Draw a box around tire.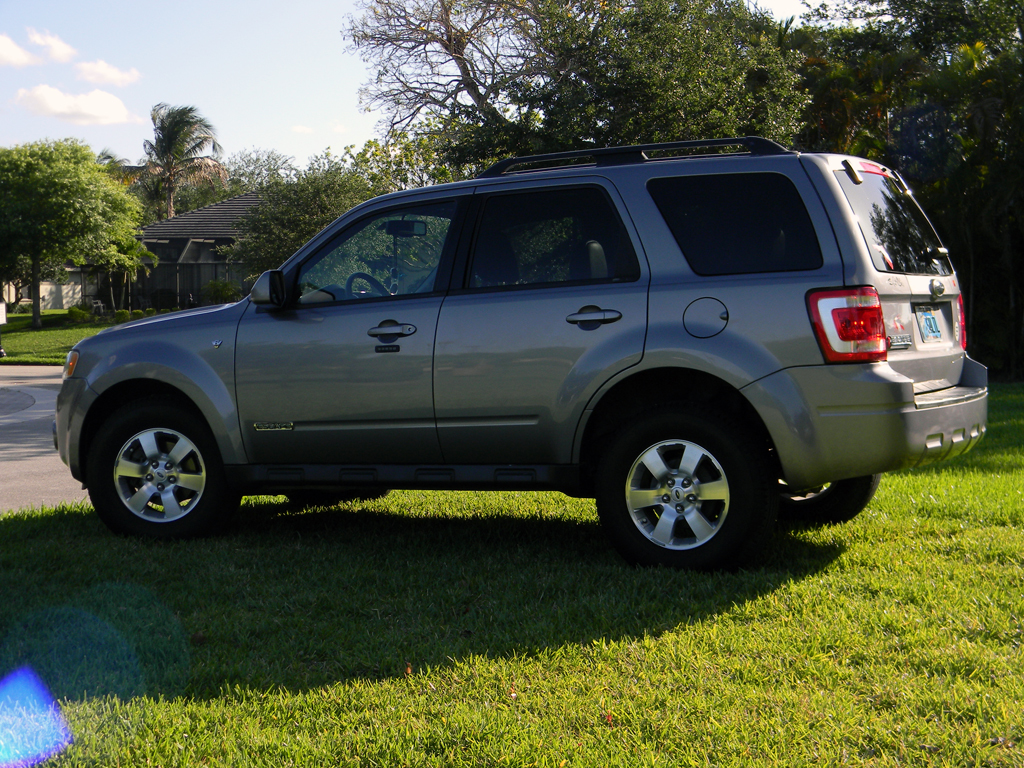
(x1=82, y1=393, x2=243, y2=544).
